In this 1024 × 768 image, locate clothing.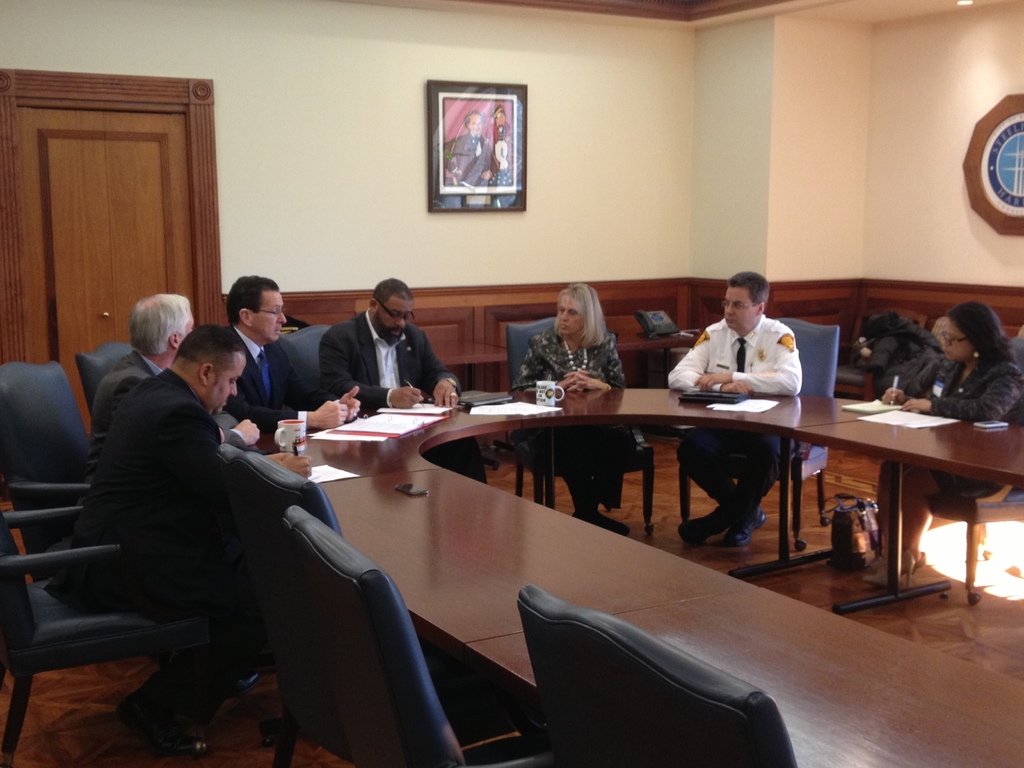
Bounding box: [442, 132, 497, 187].
